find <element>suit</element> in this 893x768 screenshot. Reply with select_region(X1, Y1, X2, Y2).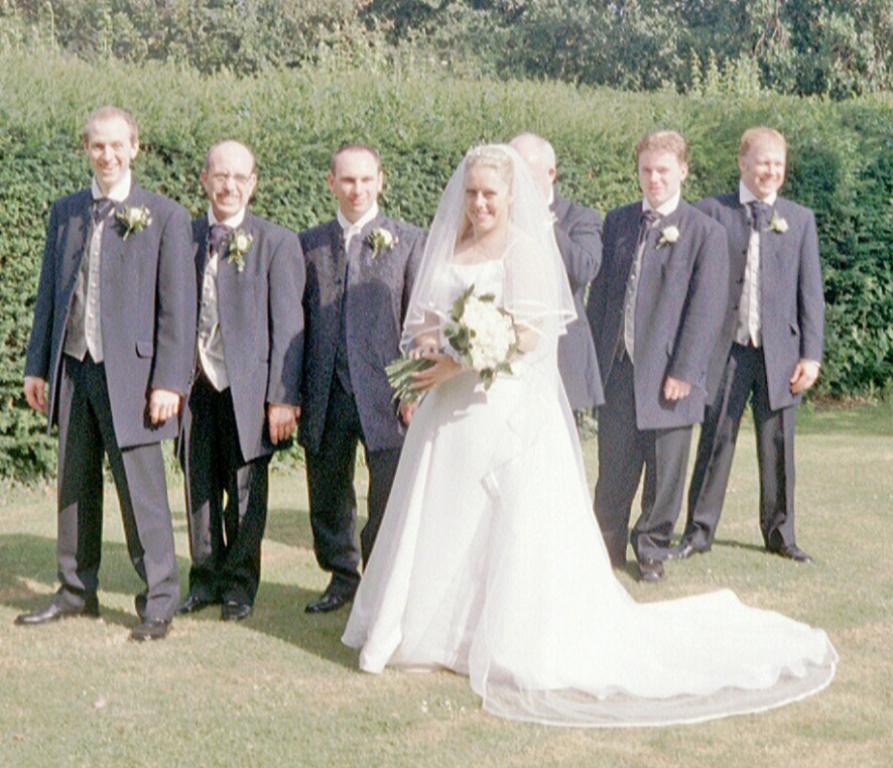
select_region(43, 149, 184, 618).
